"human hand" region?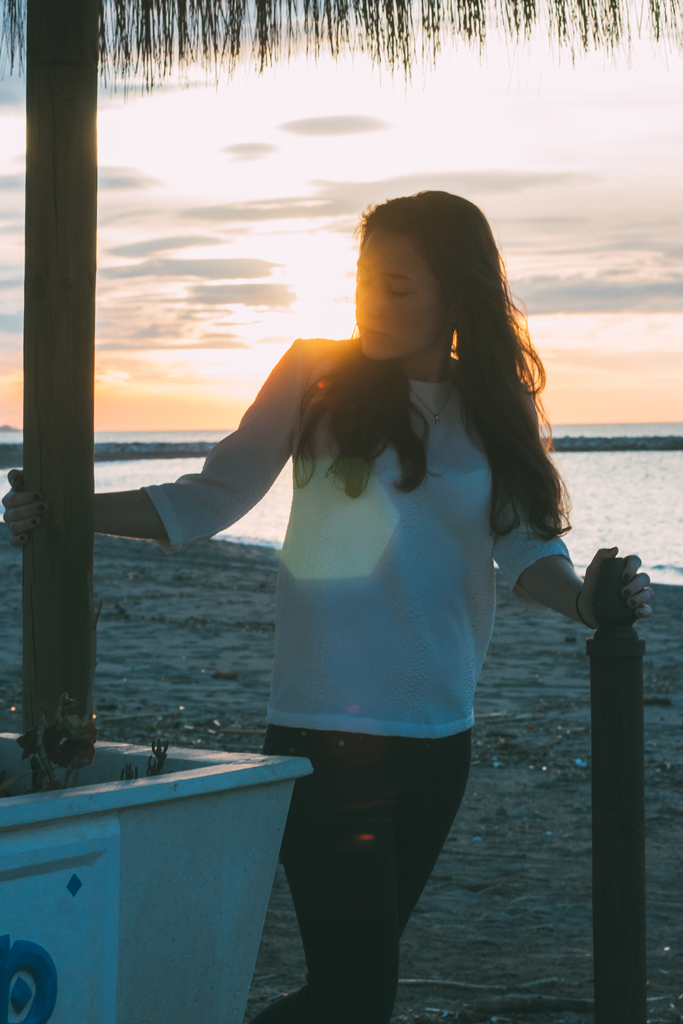
{"x1": 580, "y1": 554, "x2": 670, "y2": 631}
